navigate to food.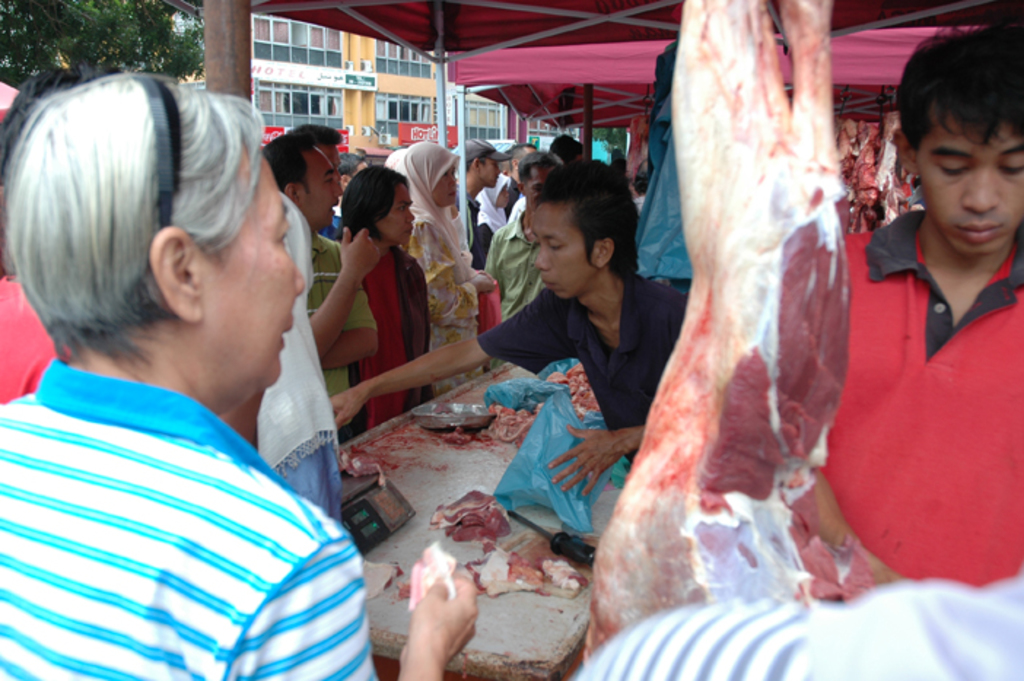
Navigation target: 581 0 858 675.
